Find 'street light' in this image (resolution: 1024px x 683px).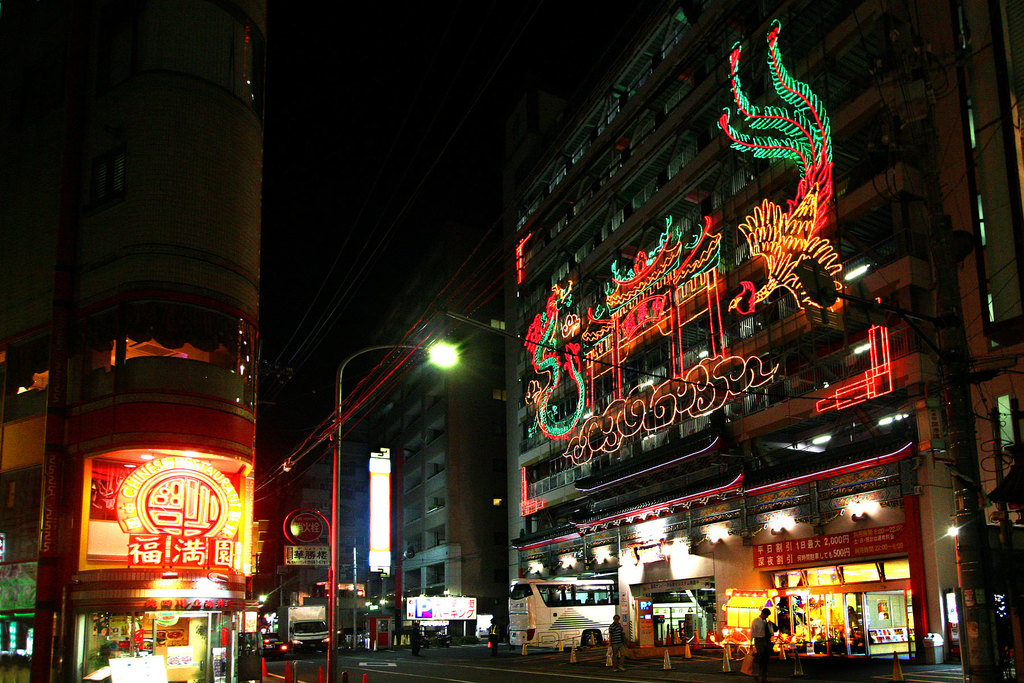
rect(257, 593, 280, 612).
